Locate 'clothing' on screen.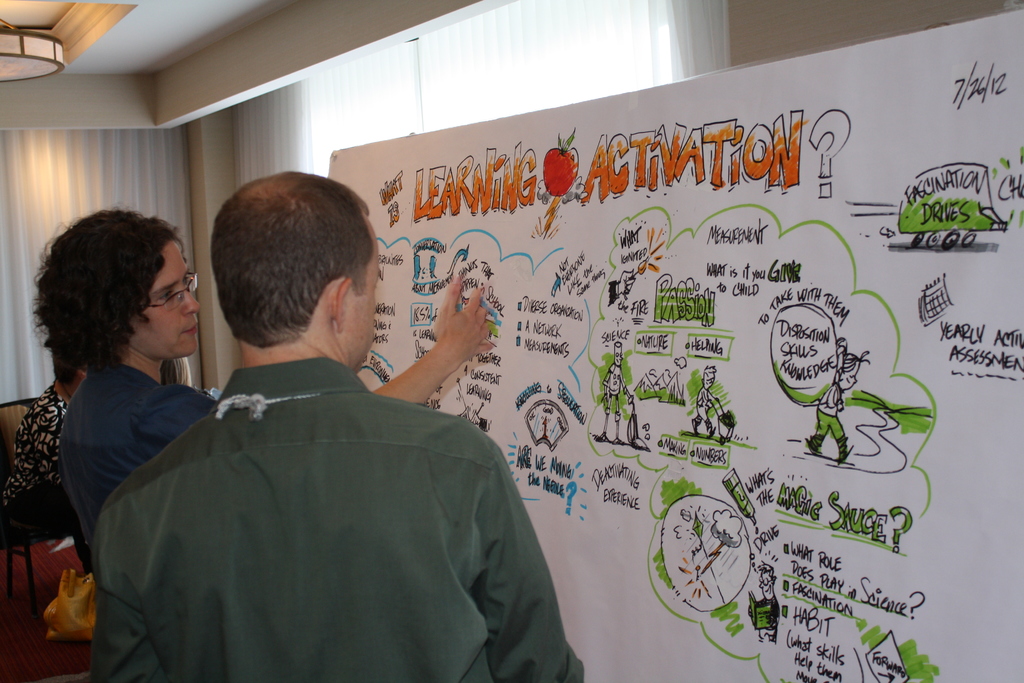
On screen at left=80, top=327, right=576, bottom=682.
